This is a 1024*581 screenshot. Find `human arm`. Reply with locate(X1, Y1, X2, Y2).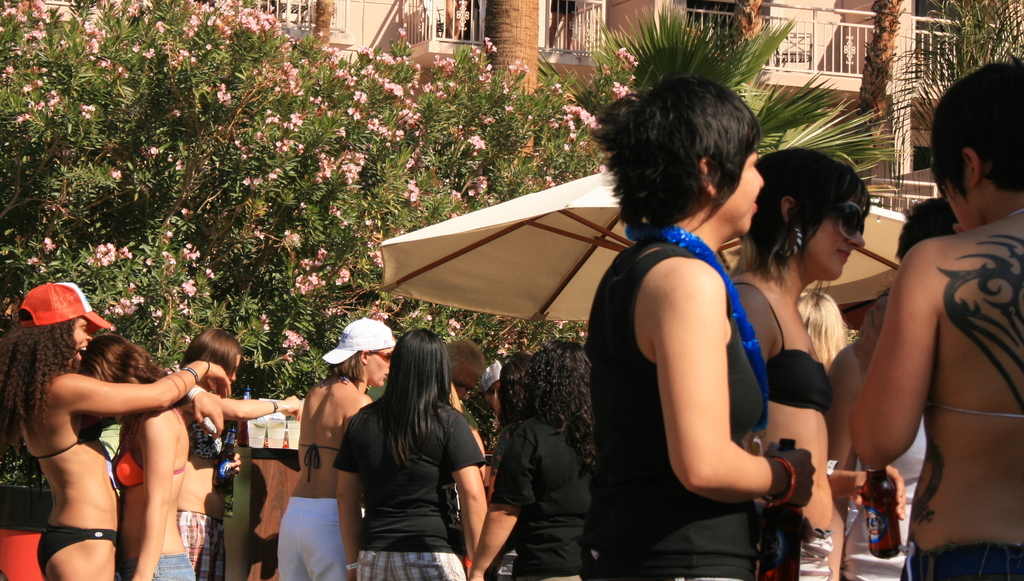
locate(330, 411, 360, 580).
